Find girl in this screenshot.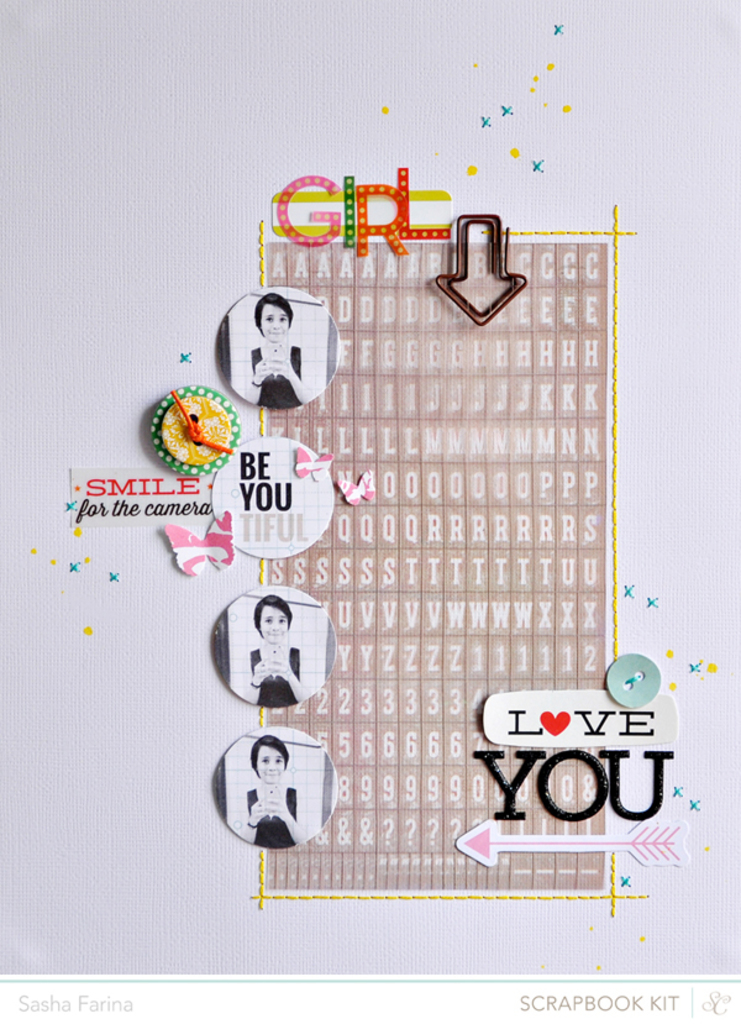
The bounding box for girl is {"left": 238, "top": 737, "right": 306, "bottom": 852}.
